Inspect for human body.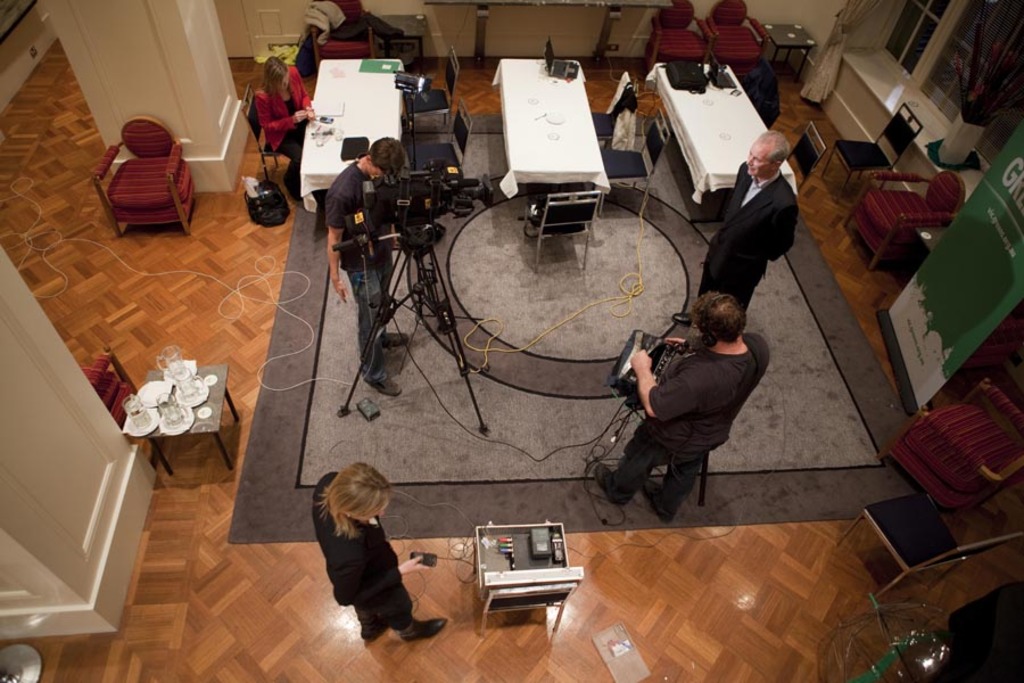
Inspection: select_region(702, 164, 800, 326).
